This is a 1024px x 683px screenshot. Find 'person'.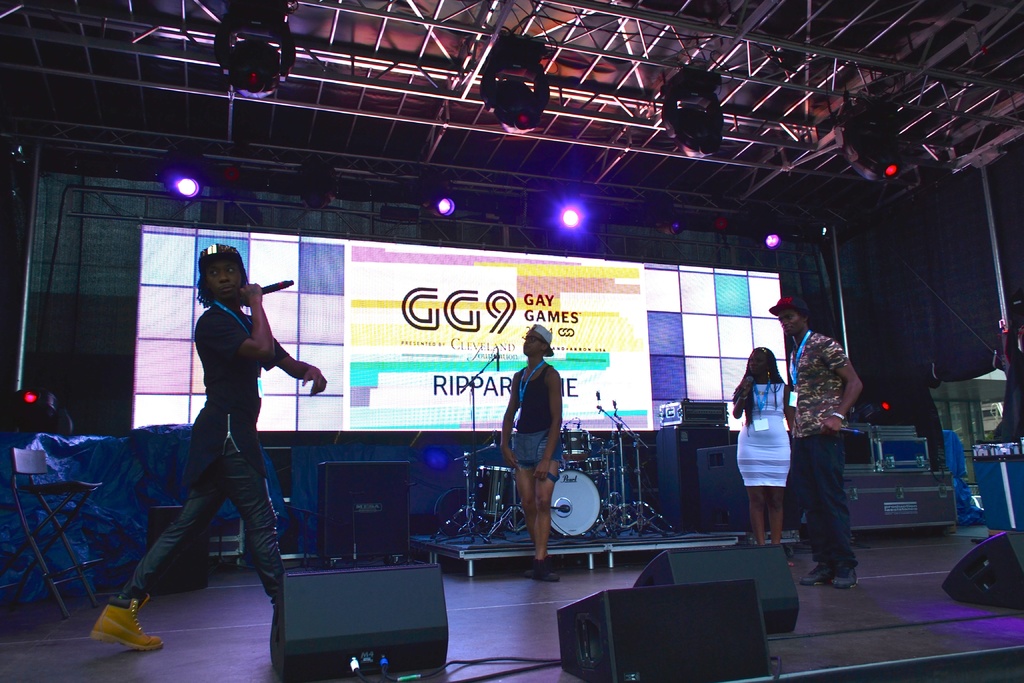
Bounding box: {"x1": 792, "y1": 291, "x2": 863, "y2": 593}.
